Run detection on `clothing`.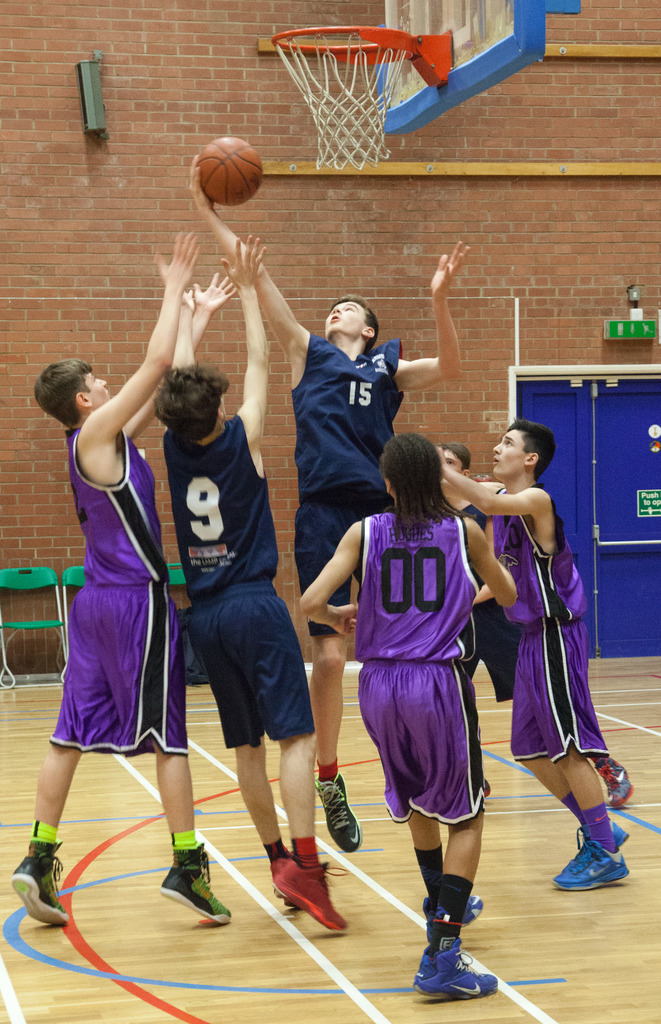
Result: (x1=285, y1=328, x2=410, y2=636).
